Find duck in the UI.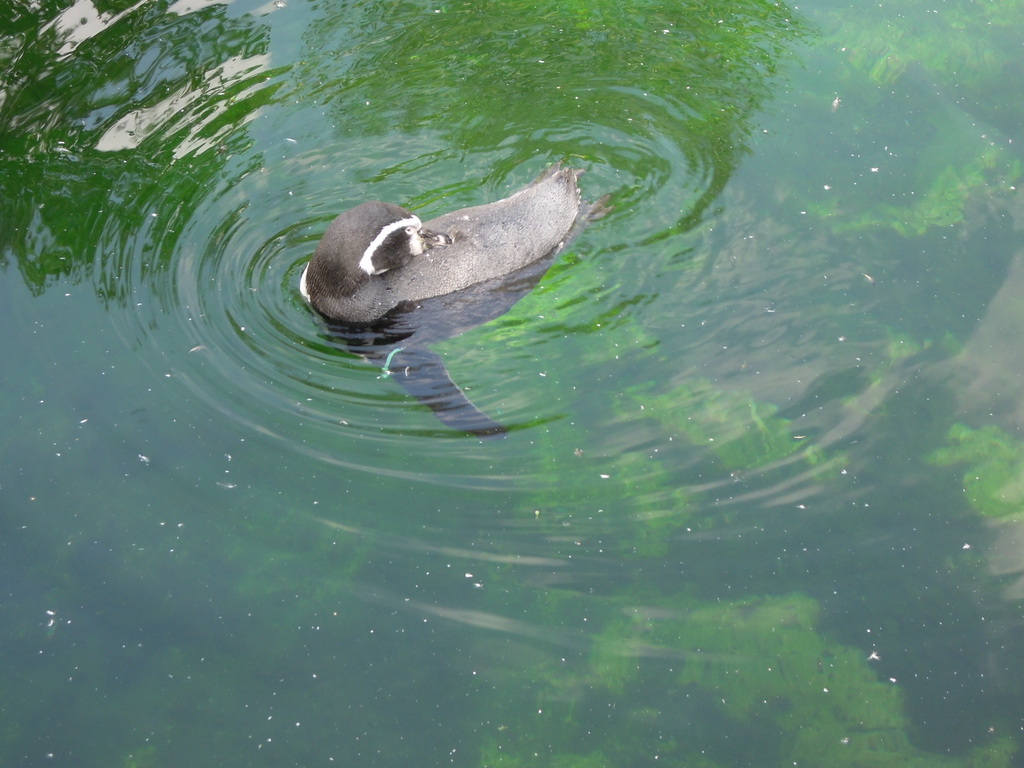
UI element at {"left": 301, "top": 152, "right": 611, "bottom": 324}.
